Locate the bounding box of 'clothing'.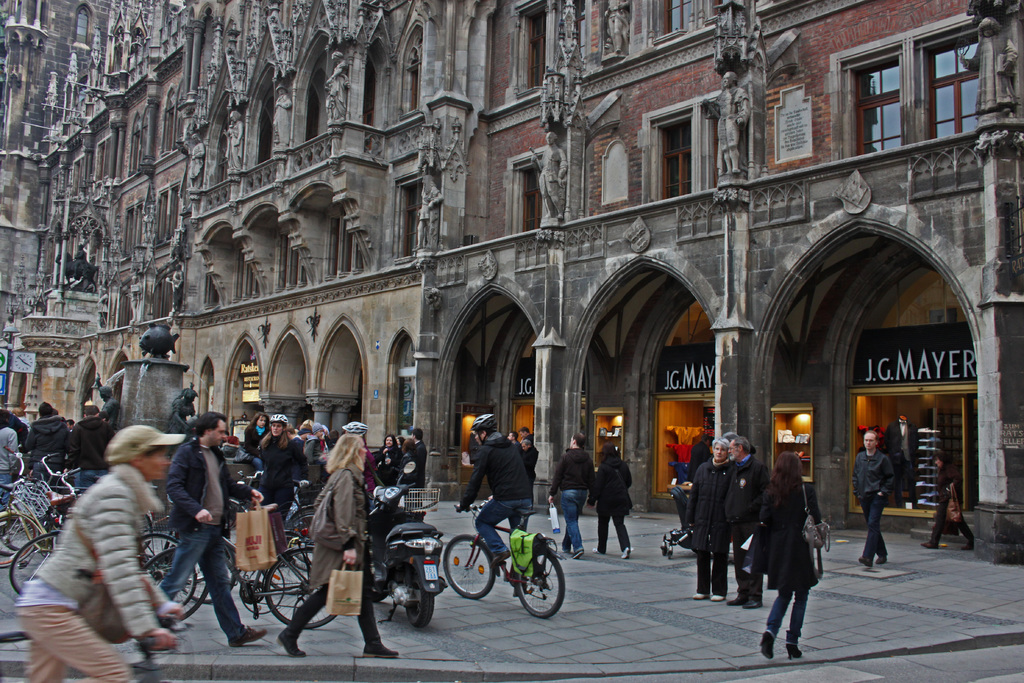
Bounding box: 259:440:291:537.
